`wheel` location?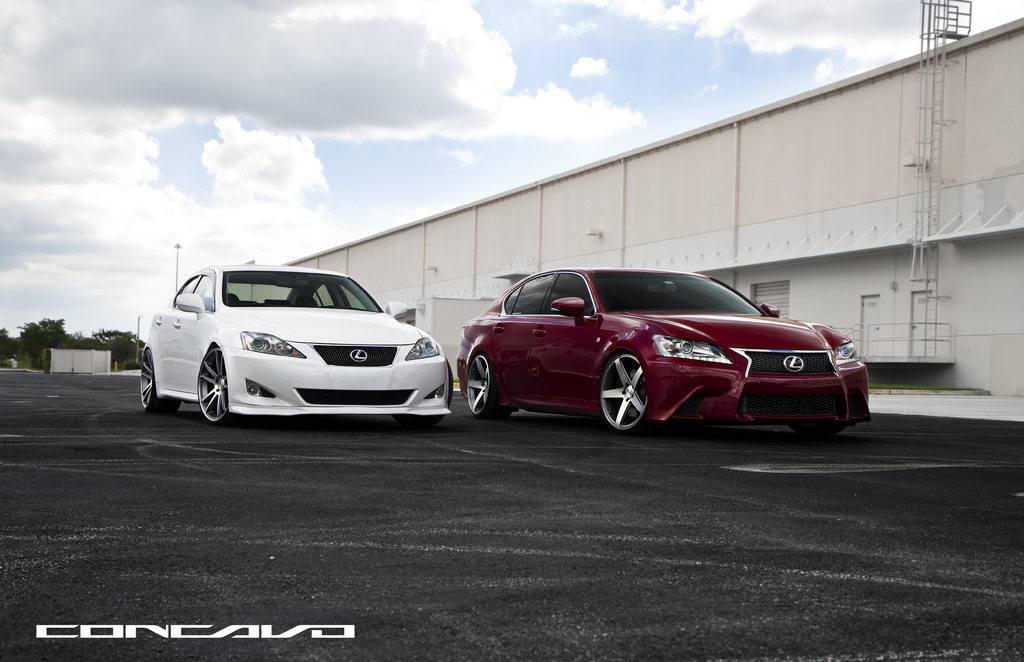
region(465, 352, 513, 419)
